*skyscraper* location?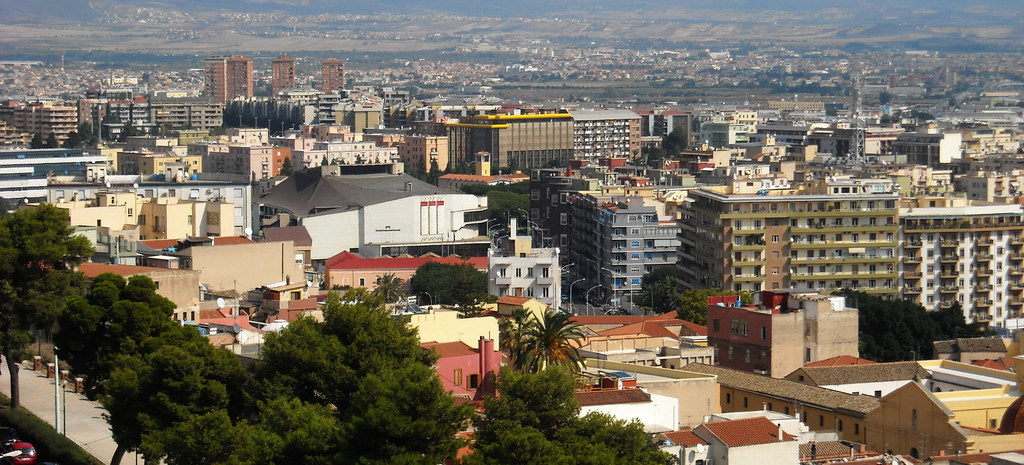
detection(269, 50, 296, 91)
